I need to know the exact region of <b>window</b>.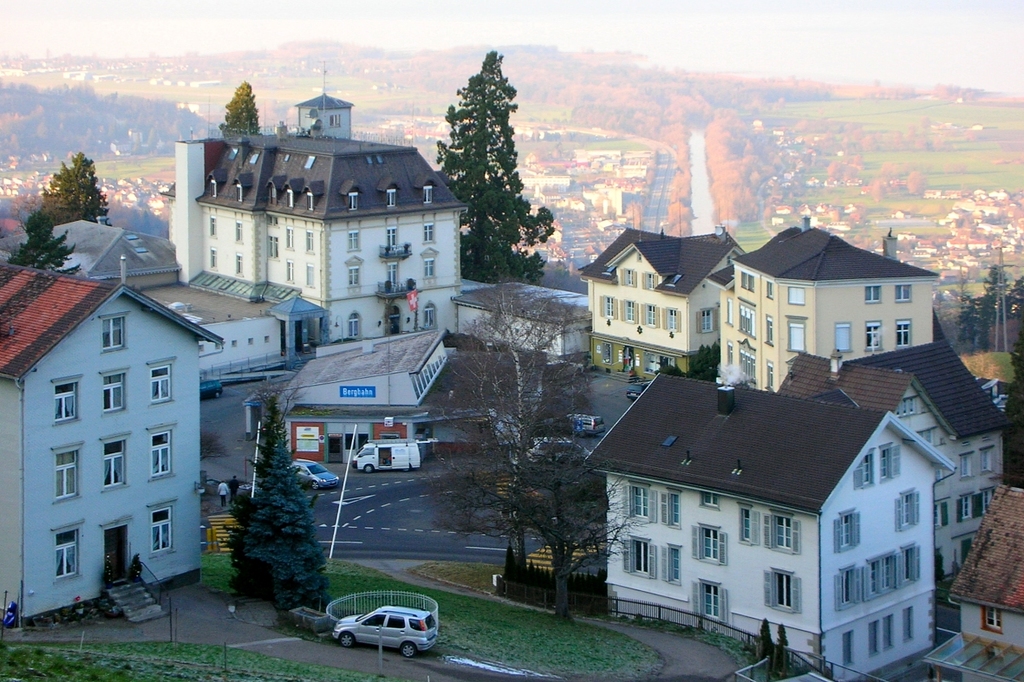
Region: box(423, 302, 436, 328).
